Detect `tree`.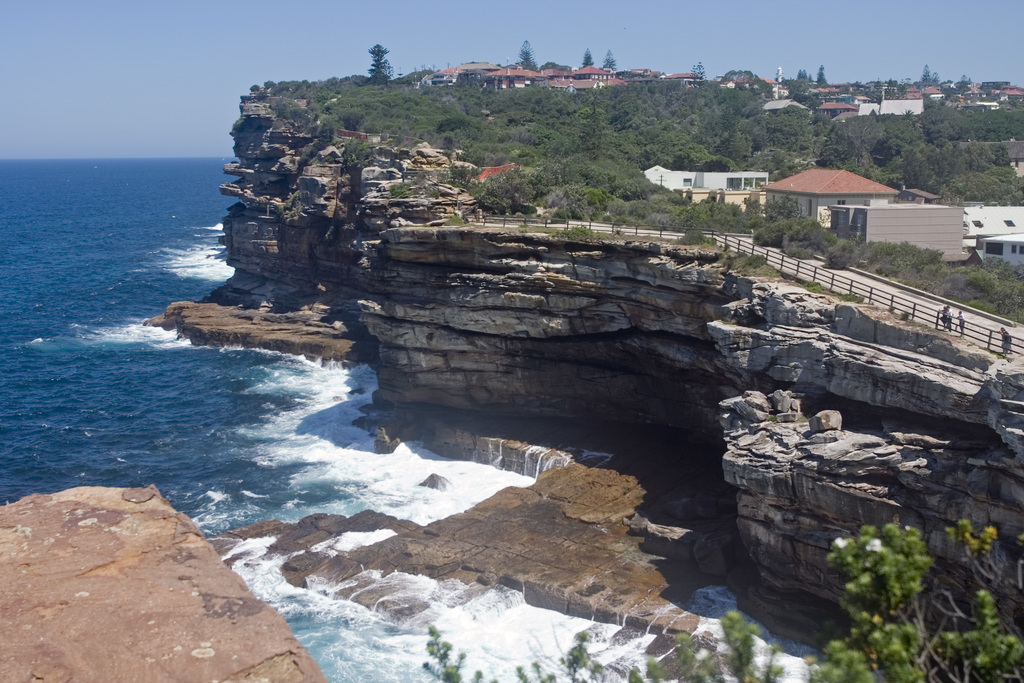
Detected at crop(604, 47, 614, 70).
